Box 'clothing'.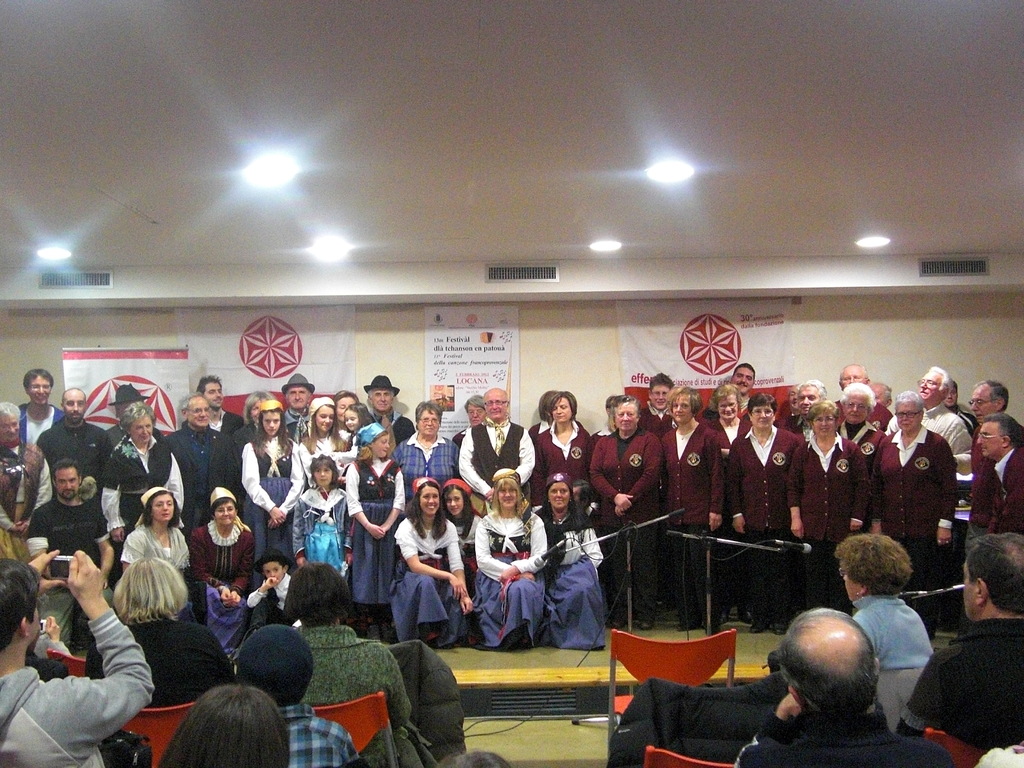
rect(720, 406, 753, 456).
